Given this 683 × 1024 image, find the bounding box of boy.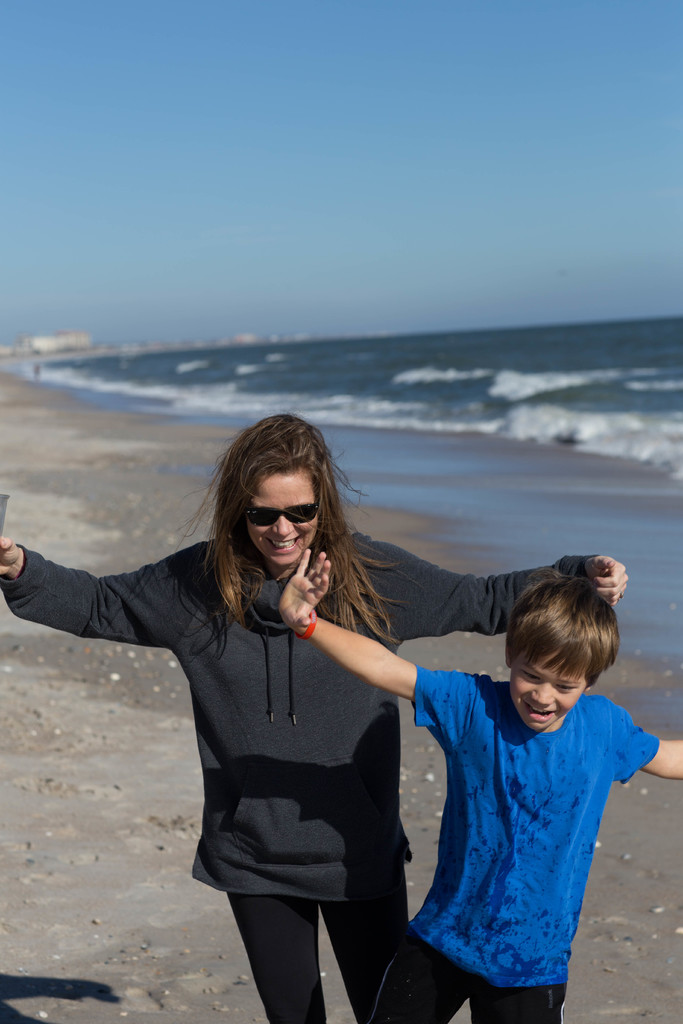
x1=278, y1=545, x2=680, y2=1022.
